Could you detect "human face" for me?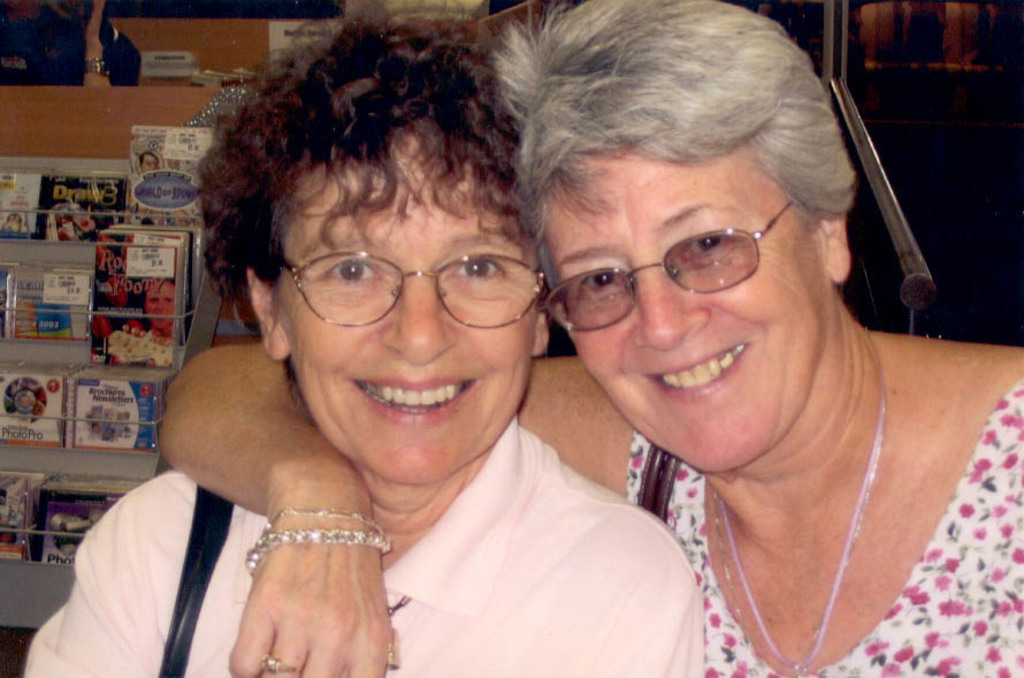
Detection result: x1=550 y1=152 x2=818 y2=477.
